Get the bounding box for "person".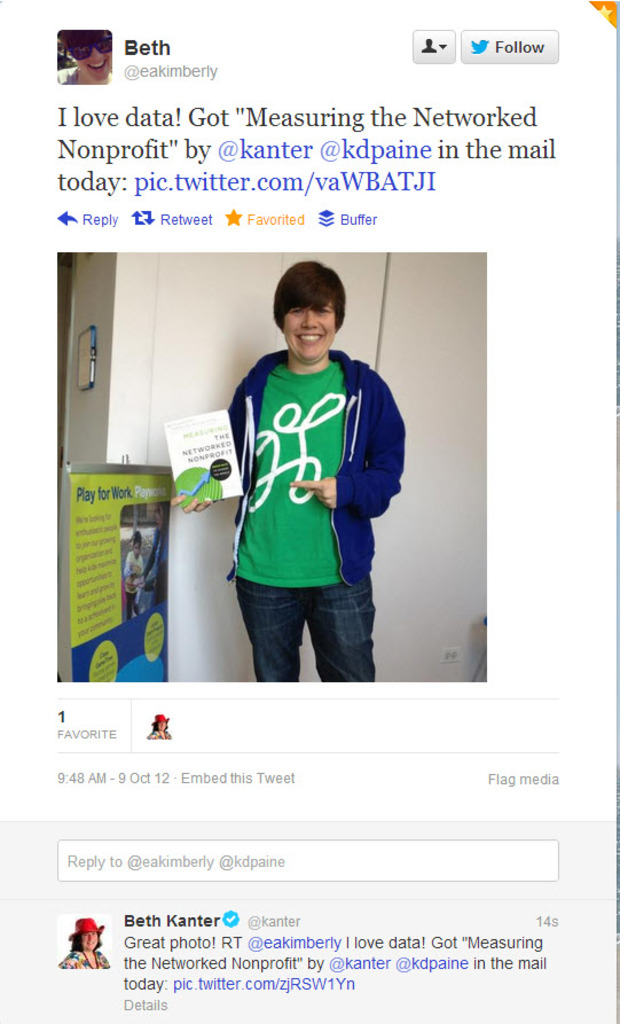
detection(124, 527, 149, 618).
